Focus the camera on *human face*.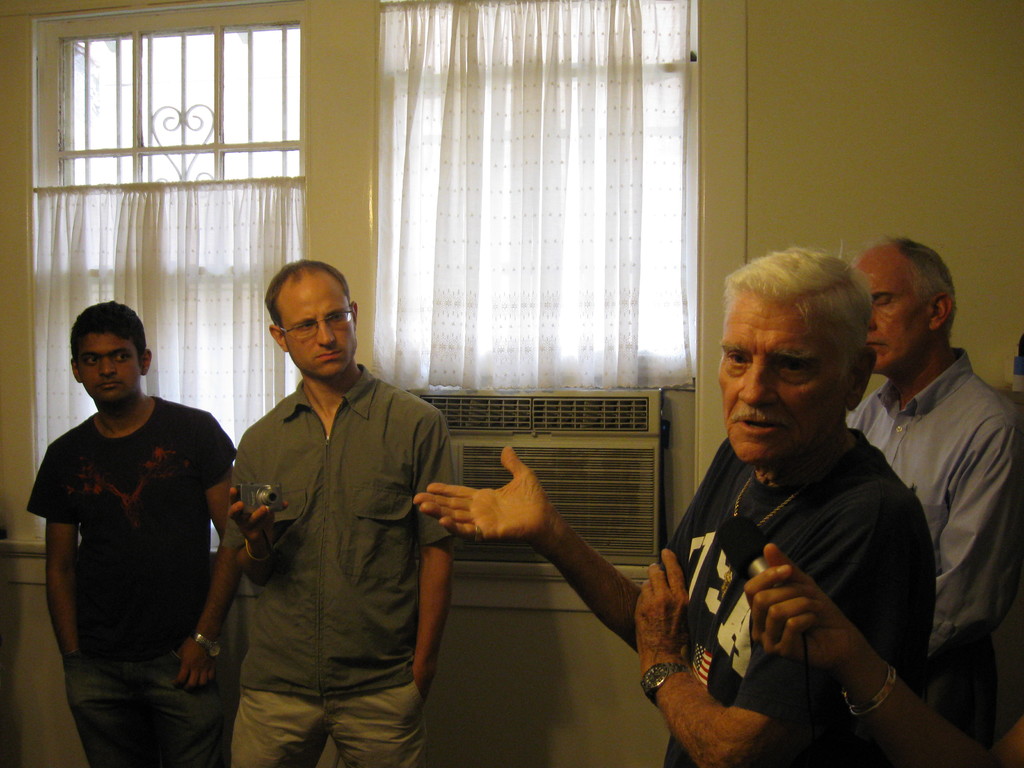
Focus region: {"left": 856, "top": 267, "right": 928, "bottom": 376}.
